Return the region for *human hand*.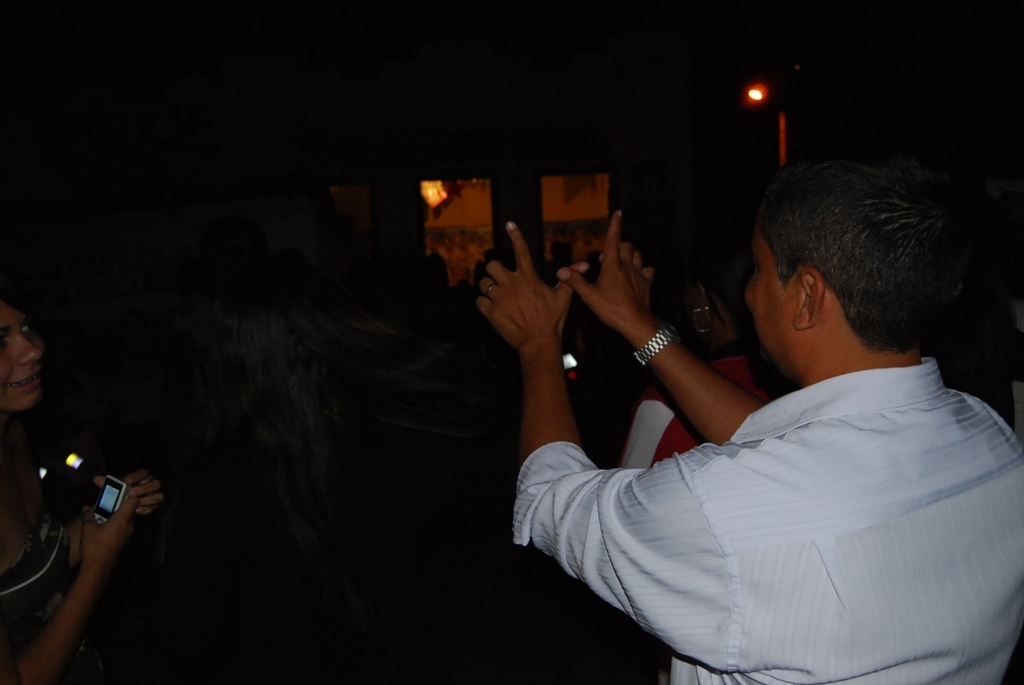
rect(684, 279, 744, 351).
